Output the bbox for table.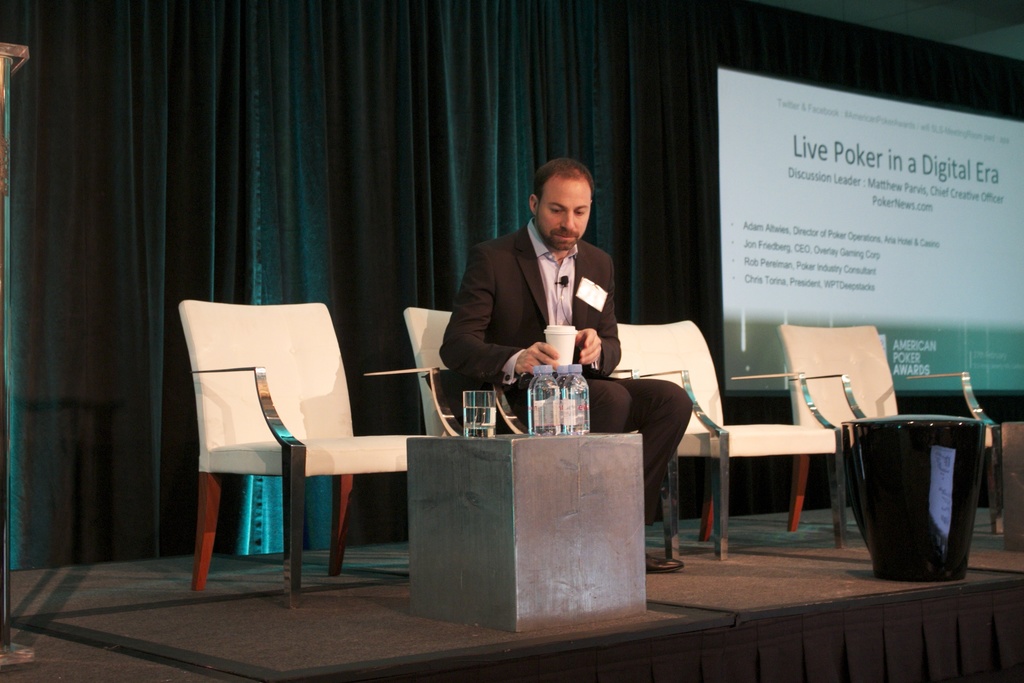
{"left": 373, "top": 407, "right": 691, "bottom": 641}.
